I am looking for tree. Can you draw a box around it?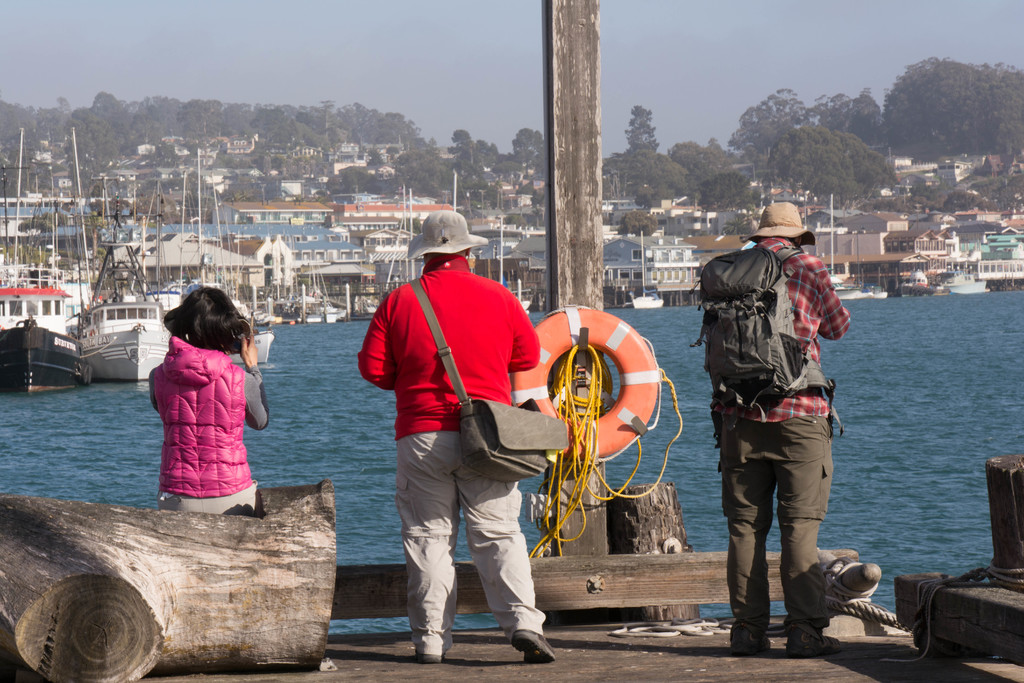
Sure, the bounding box is (x1=725, y1=79, x2=815, y2=201).
